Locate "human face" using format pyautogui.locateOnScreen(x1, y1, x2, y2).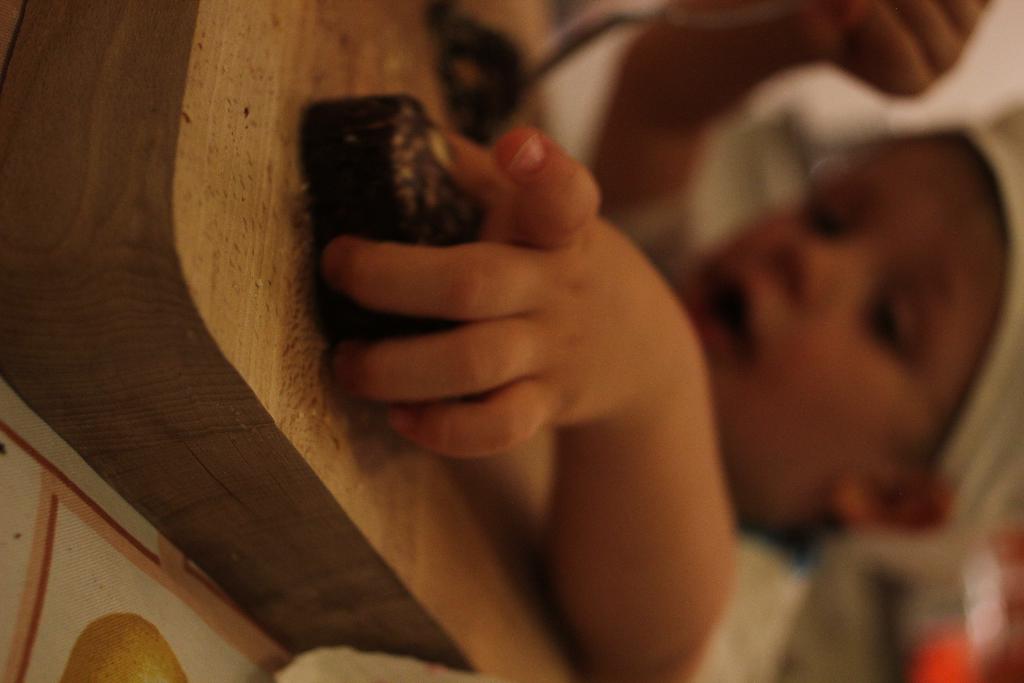
pyautogui.locateOnScreen(678, 140, 986, 527).
